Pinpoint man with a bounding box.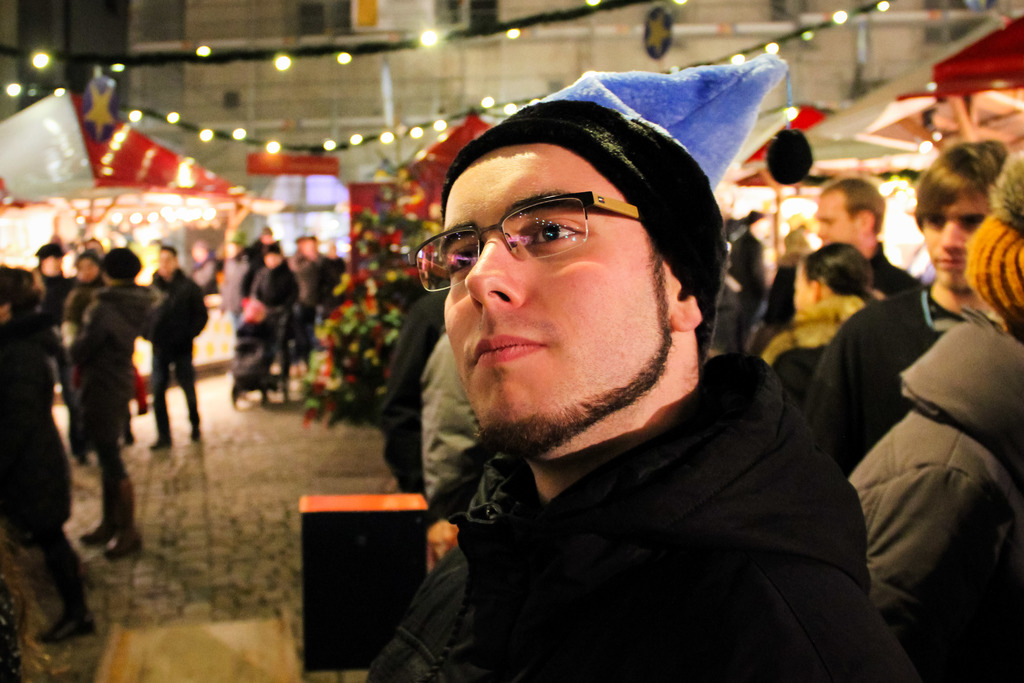
bbox=[799, 136, 1016, 488].
